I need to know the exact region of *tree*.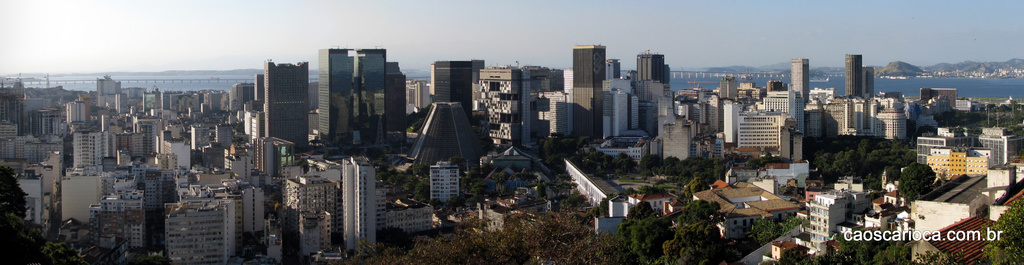
Region: 901:159:934:205.
